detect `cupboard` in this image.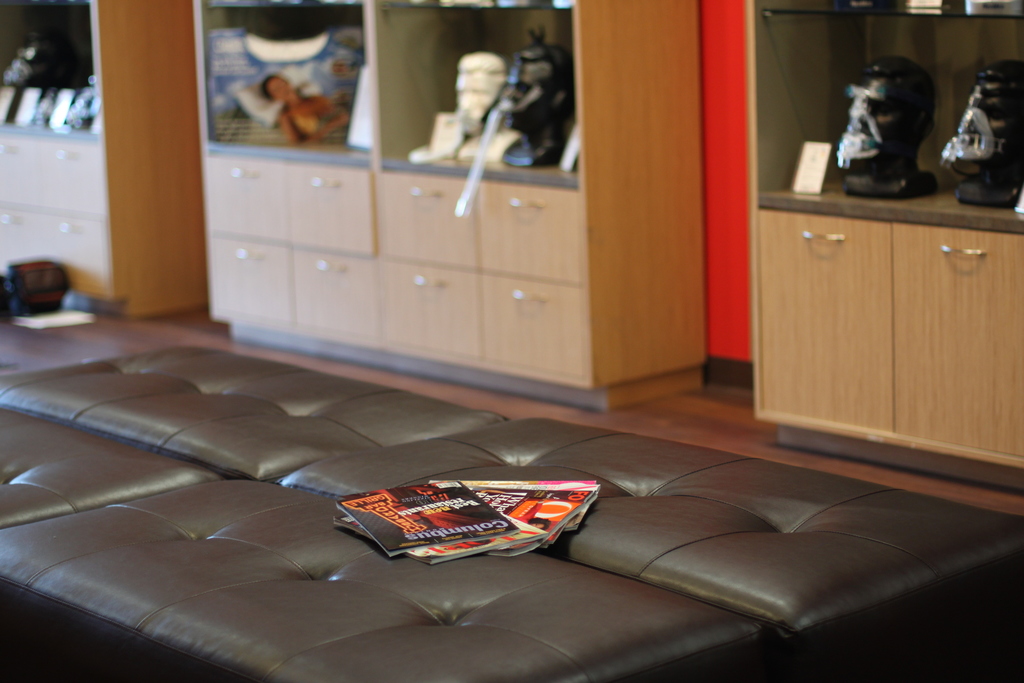
Detection: 194/0/725/422.
